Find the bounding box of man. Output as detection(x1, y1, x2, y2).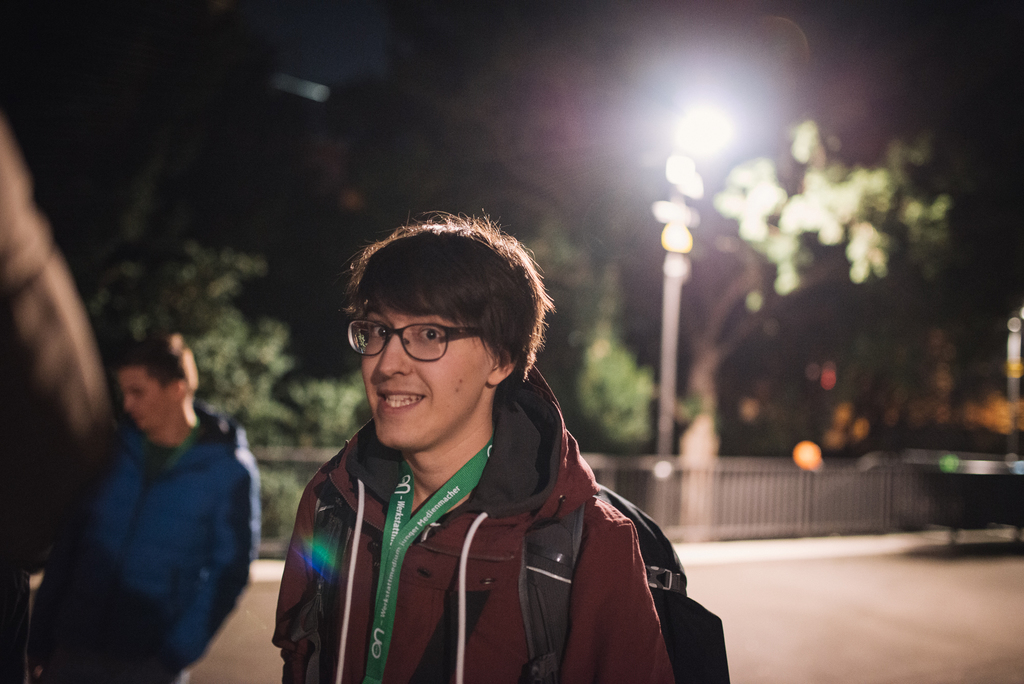
detection(35, 314, 269, 676).
